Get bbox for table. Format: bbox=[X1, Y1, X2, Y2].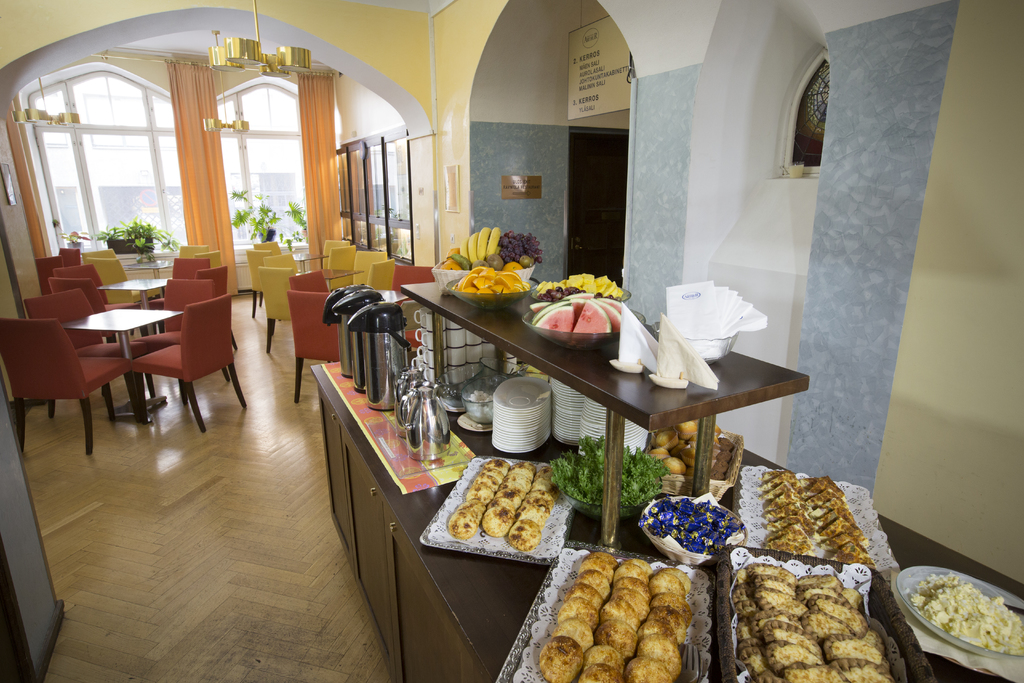
bbox=[400, 273, 808, 555].
